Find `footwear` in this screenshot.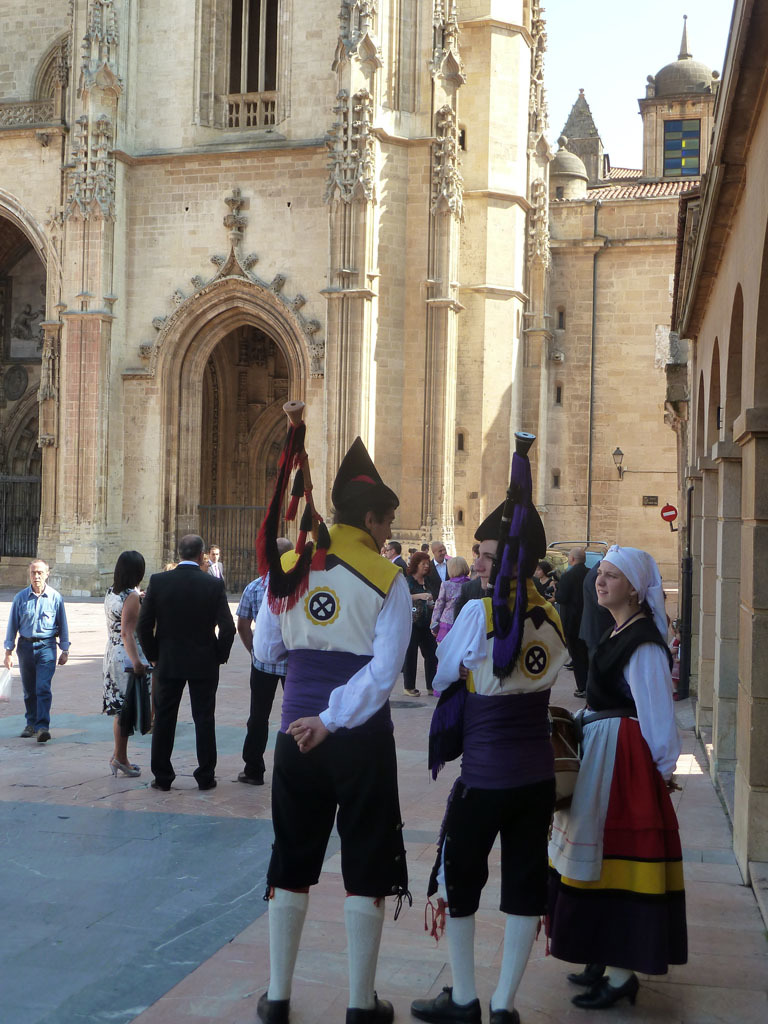
The bounding box for `footwear` is (569, 957, 610, 994).
